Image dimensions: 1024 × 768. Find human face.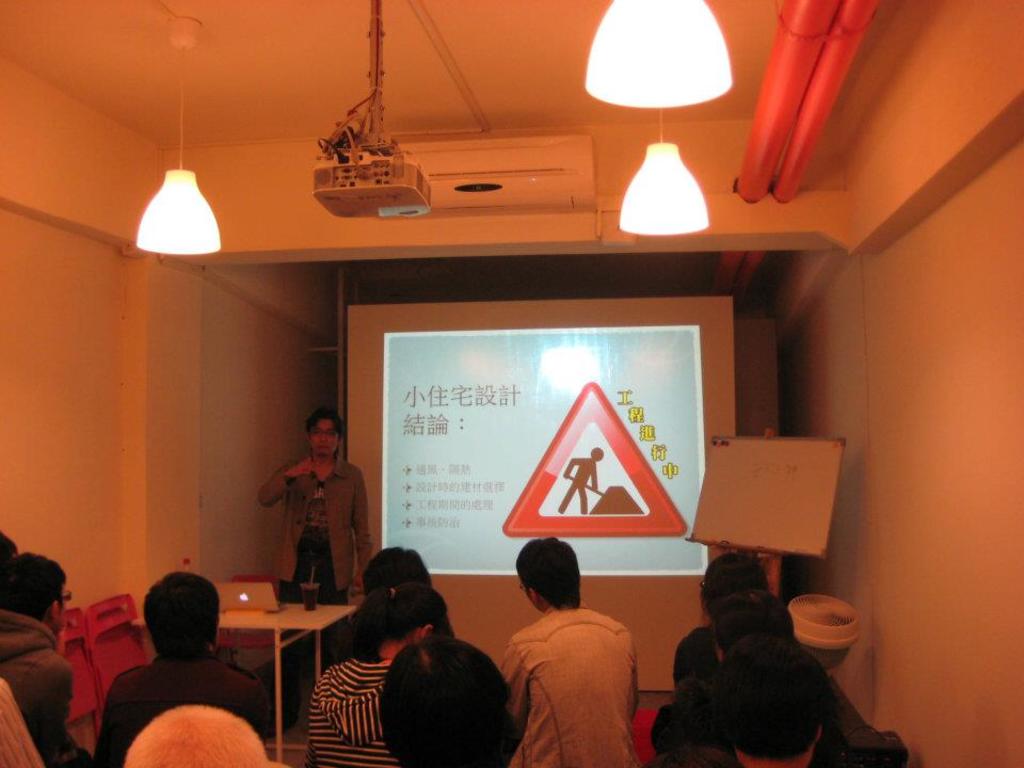
(x1=306, y1=420, x2=337, y2=453).
